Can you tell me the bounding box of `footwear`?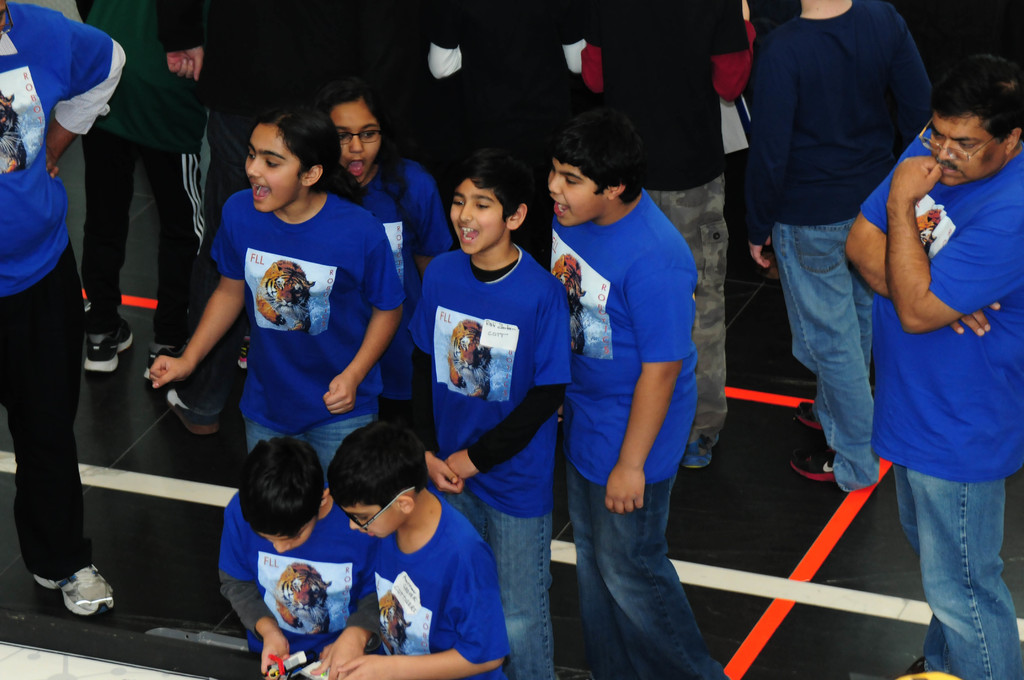
l=788, t=444, r=840, b=485.
